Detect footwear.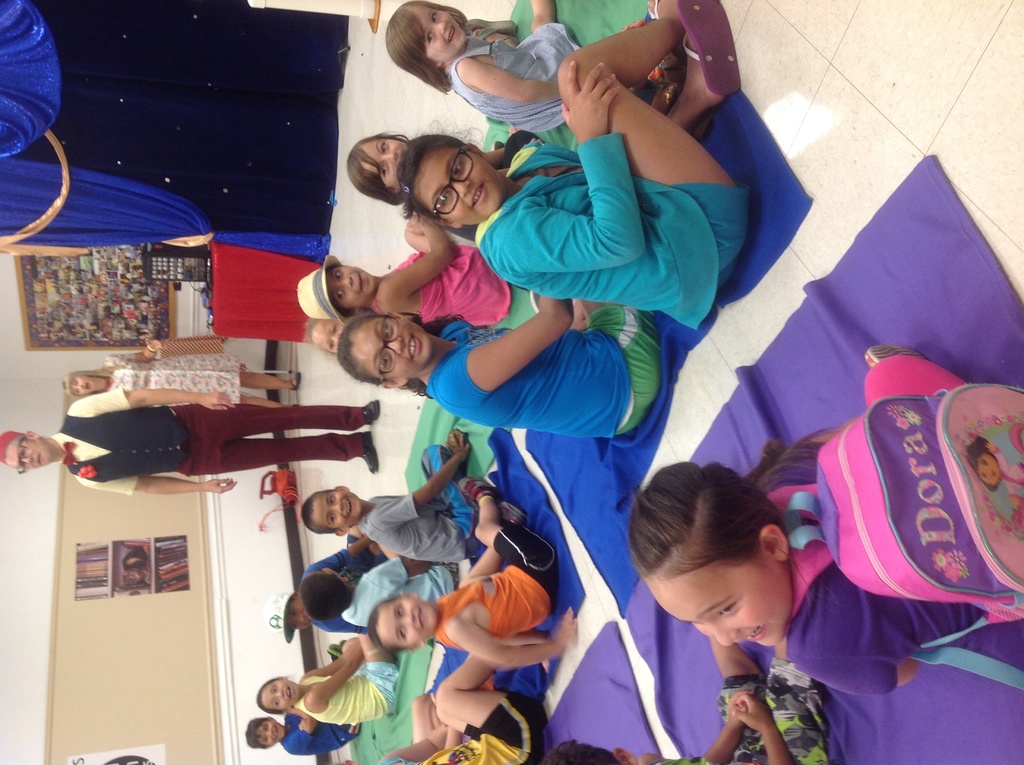
Detected at [864, 340, 925, 369].
